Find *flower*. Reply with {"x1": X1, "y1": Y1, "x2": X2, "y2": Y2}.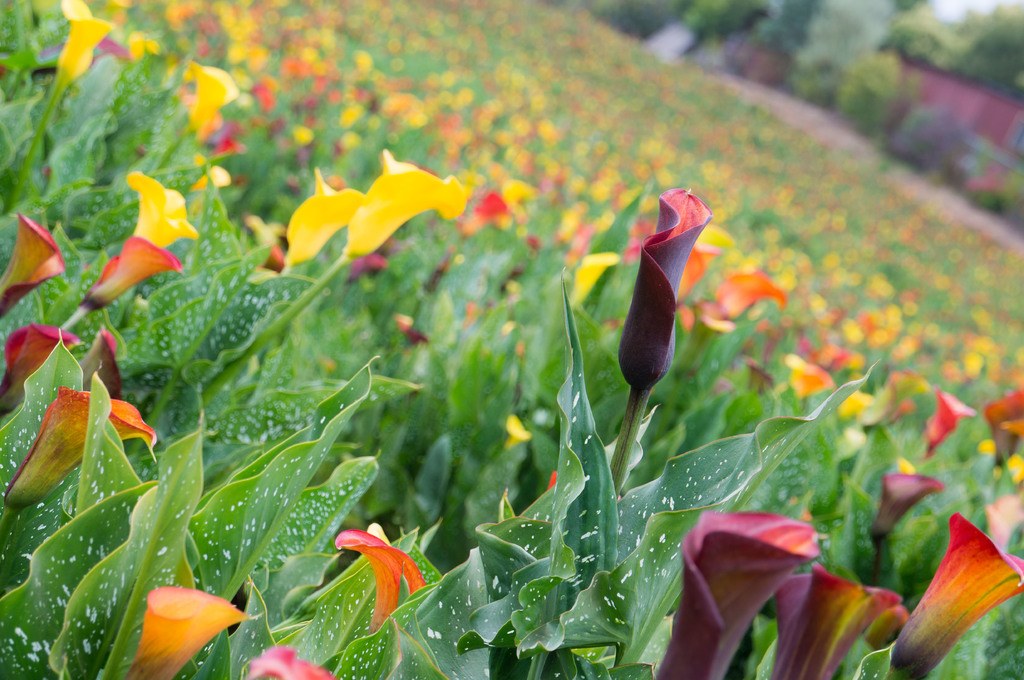
{"x1": 347, "y1": 150, "x2": 471, "y2": 258}.
